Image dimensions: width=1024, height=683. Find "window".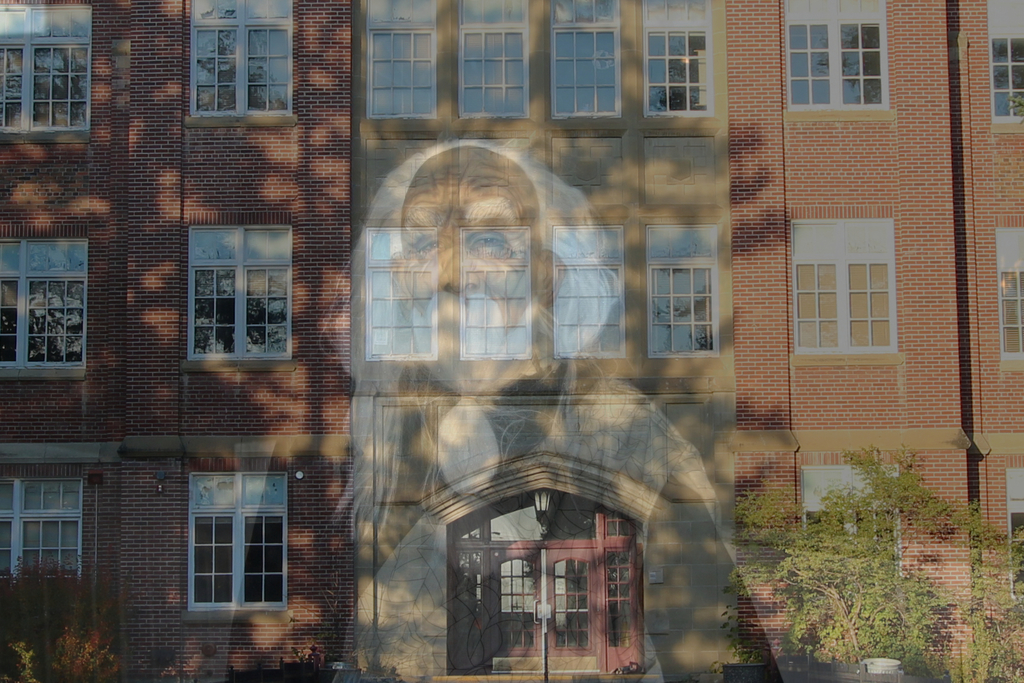
pyautogui.locateOnScreen(353, 0, 440, 126).
